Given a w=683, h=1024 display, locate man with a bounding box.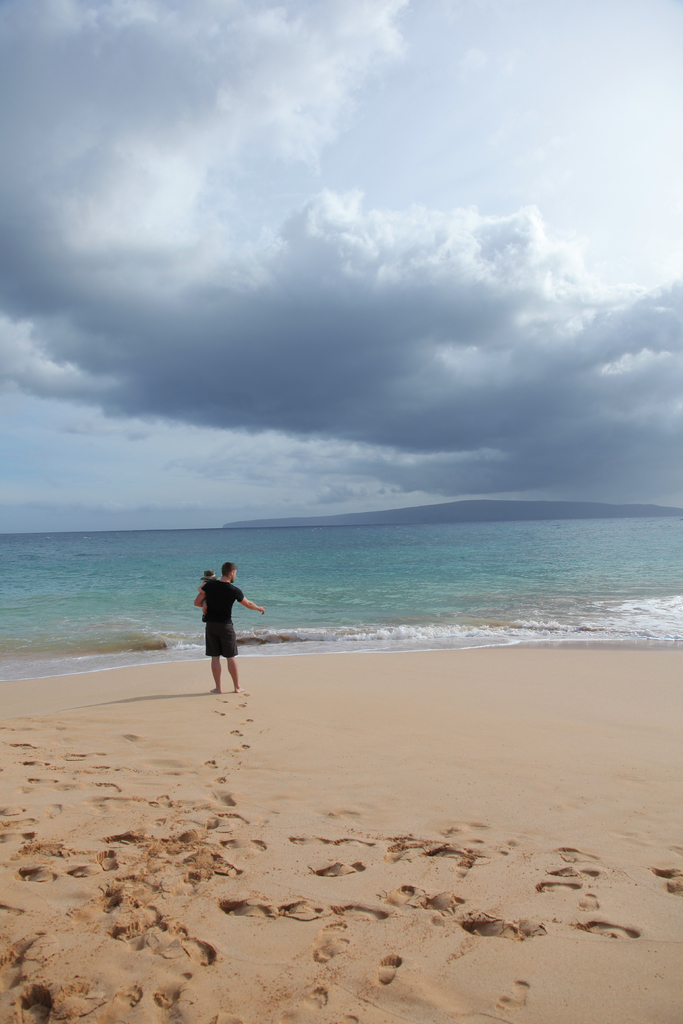
Located: (left=185, top=564, right=262, bottom=707).
